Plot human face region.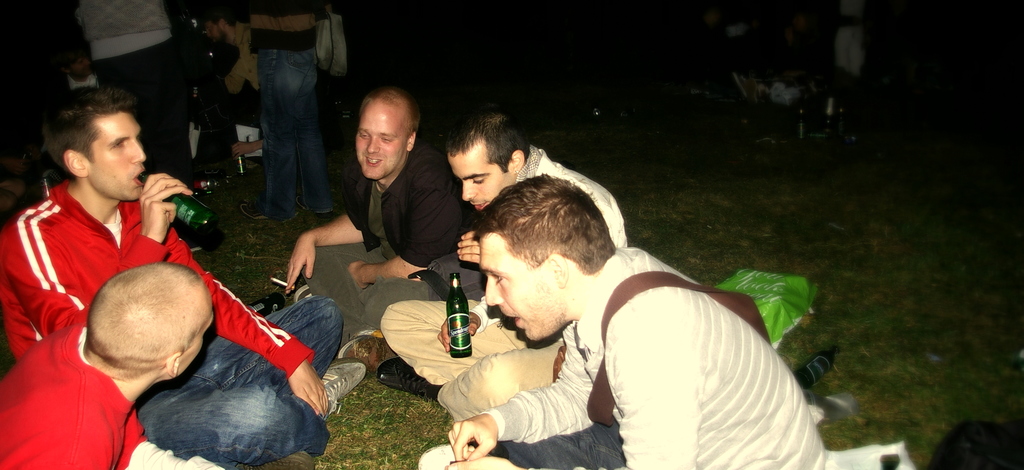
Plotted at x1=483, y1=233, x2=545, y2=342.
